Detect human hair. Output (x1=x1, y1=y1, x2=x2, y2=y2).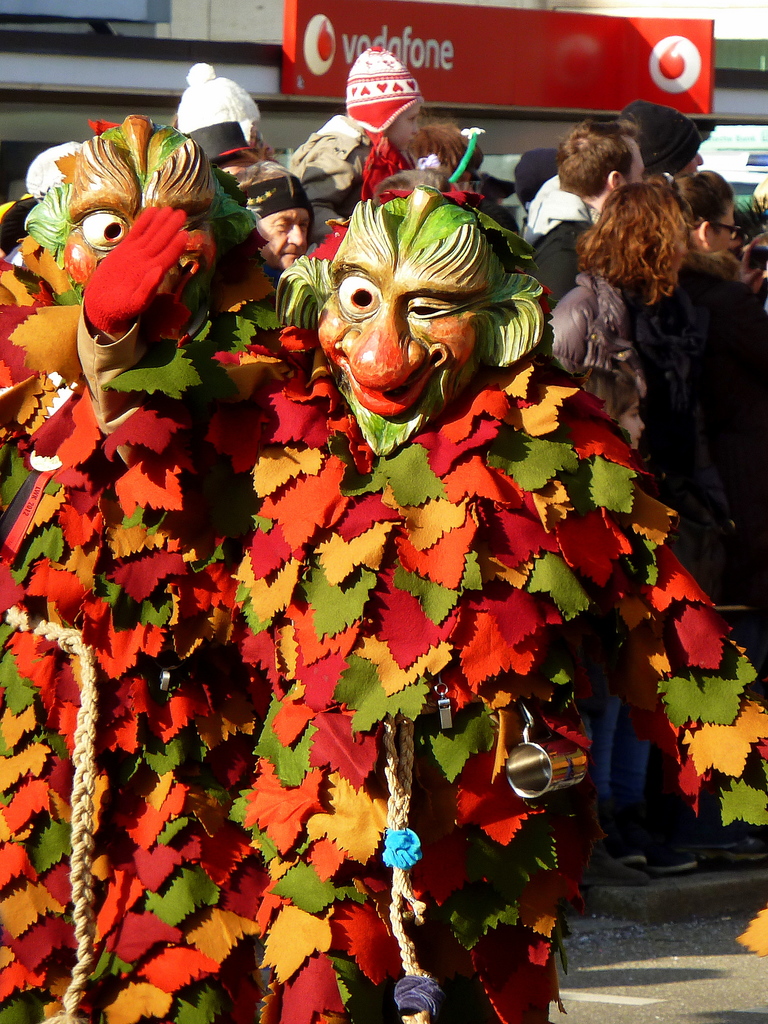
(x1=670, y1=168, x2=735, y2=237).
